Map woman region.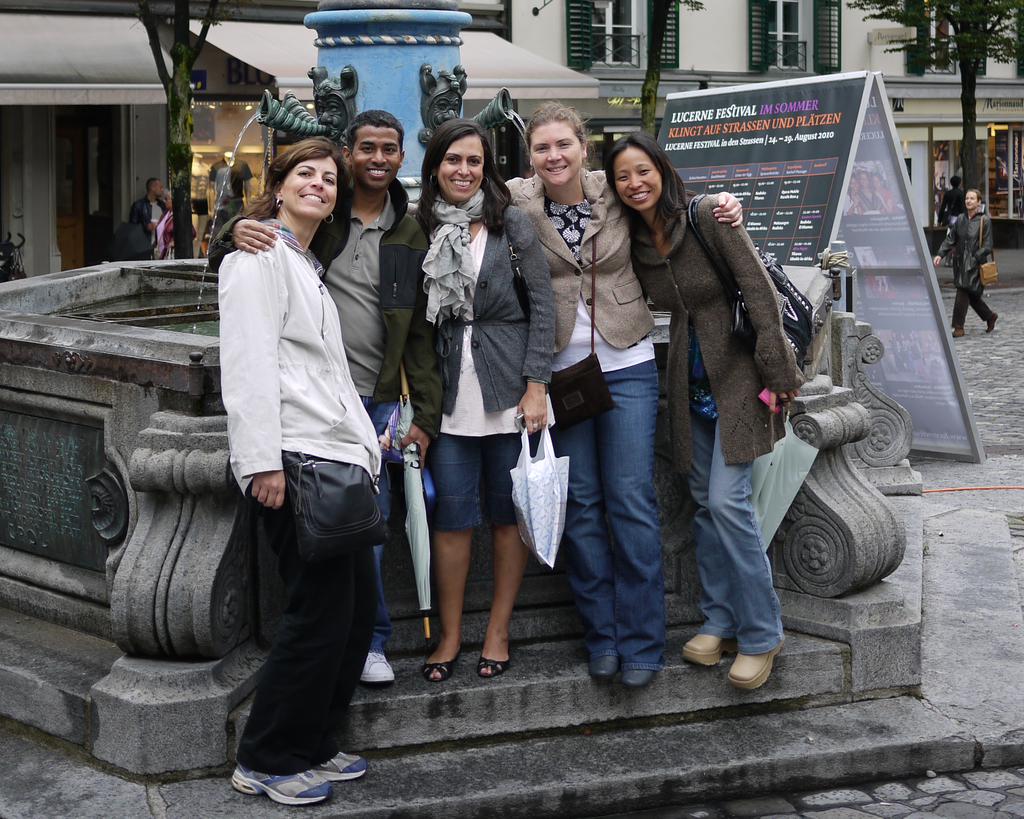
Mapped to [854, 170, 881, 214].
